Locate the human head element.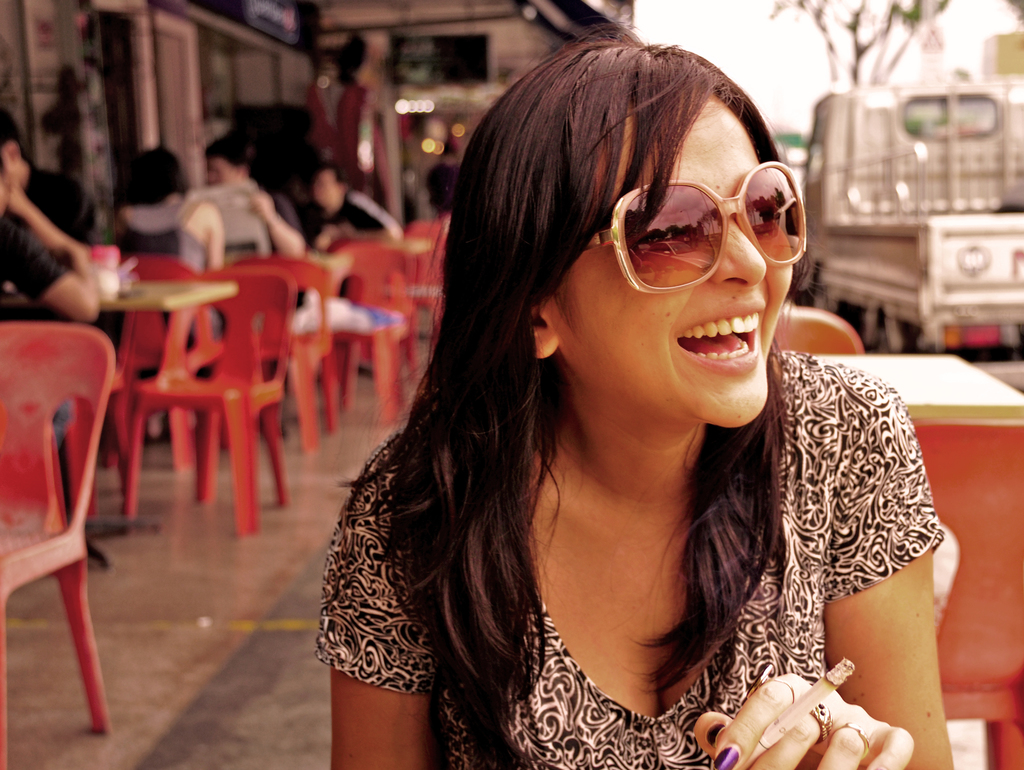
Element bbox: [201, 132, 249, 187].
